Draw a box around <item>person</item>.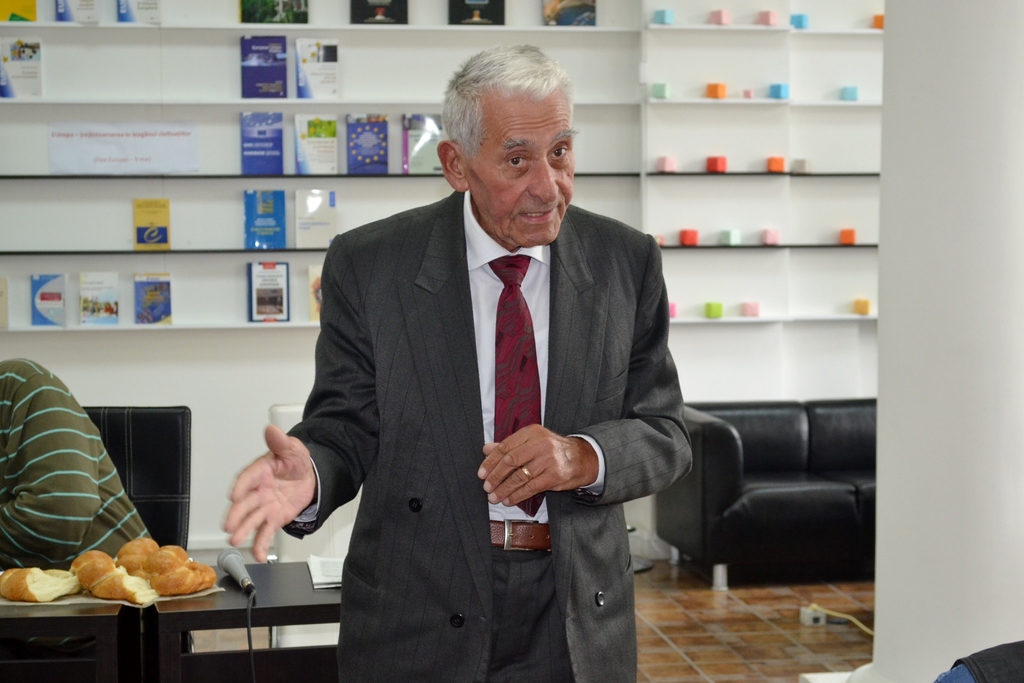
locate(0, 358, 164, 682).
